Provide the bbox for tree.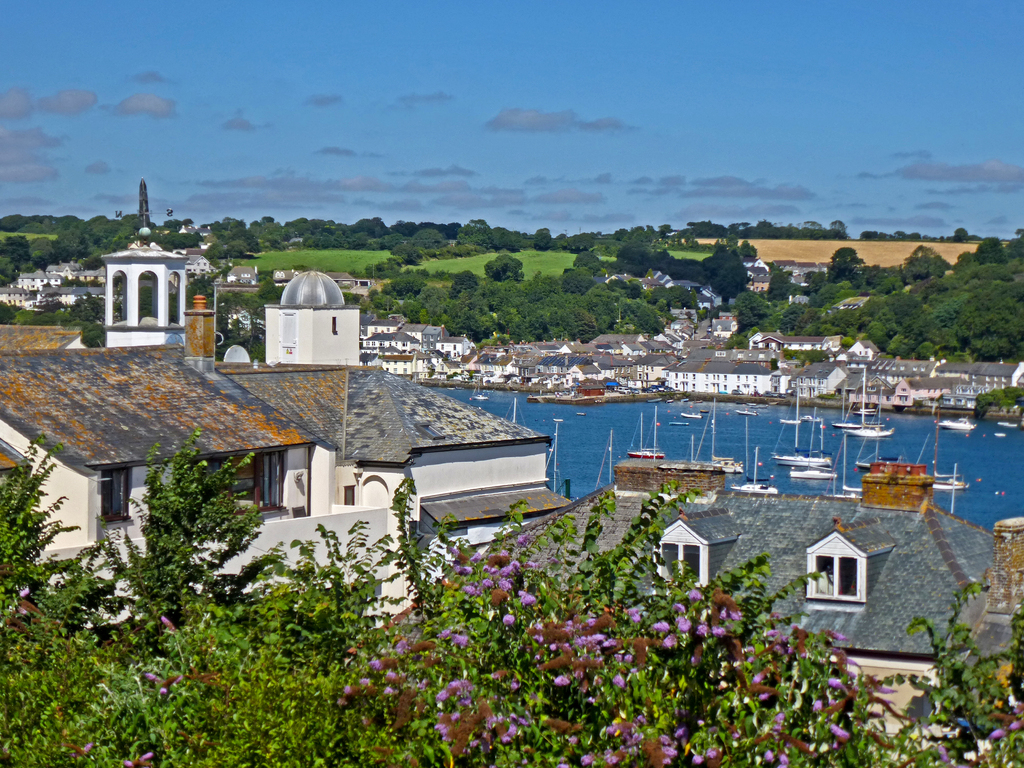
<bbox>76, 403, 273, 613</bbox>.
